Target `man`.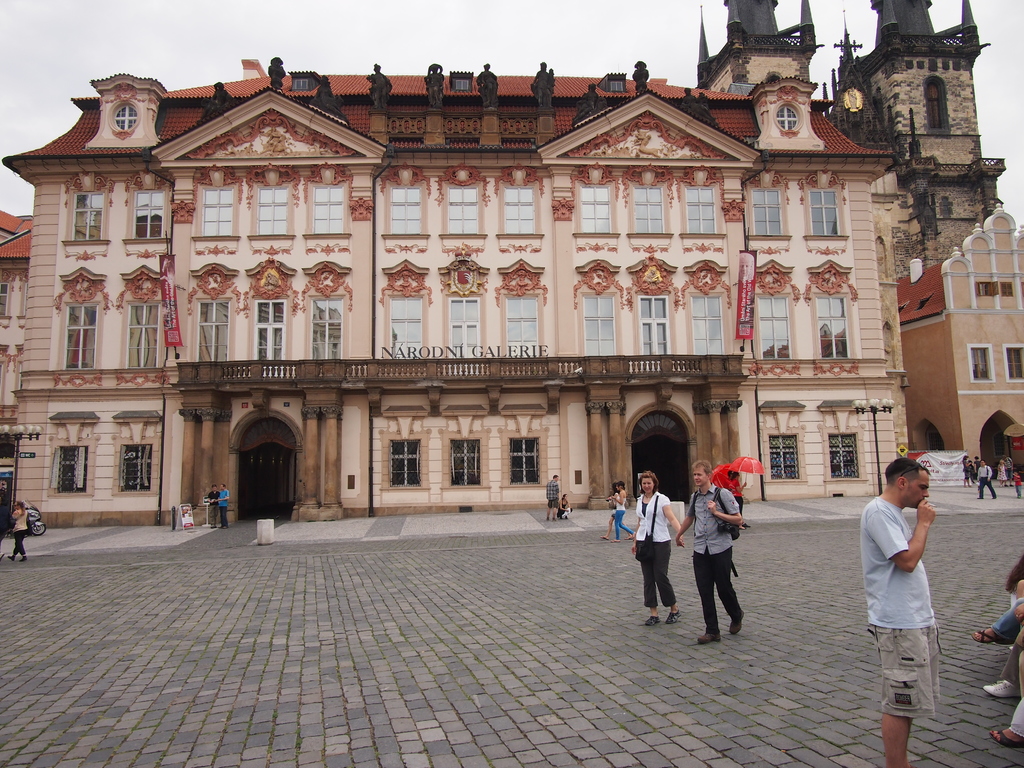
Target region: [1004, 456, 1014, 485].
